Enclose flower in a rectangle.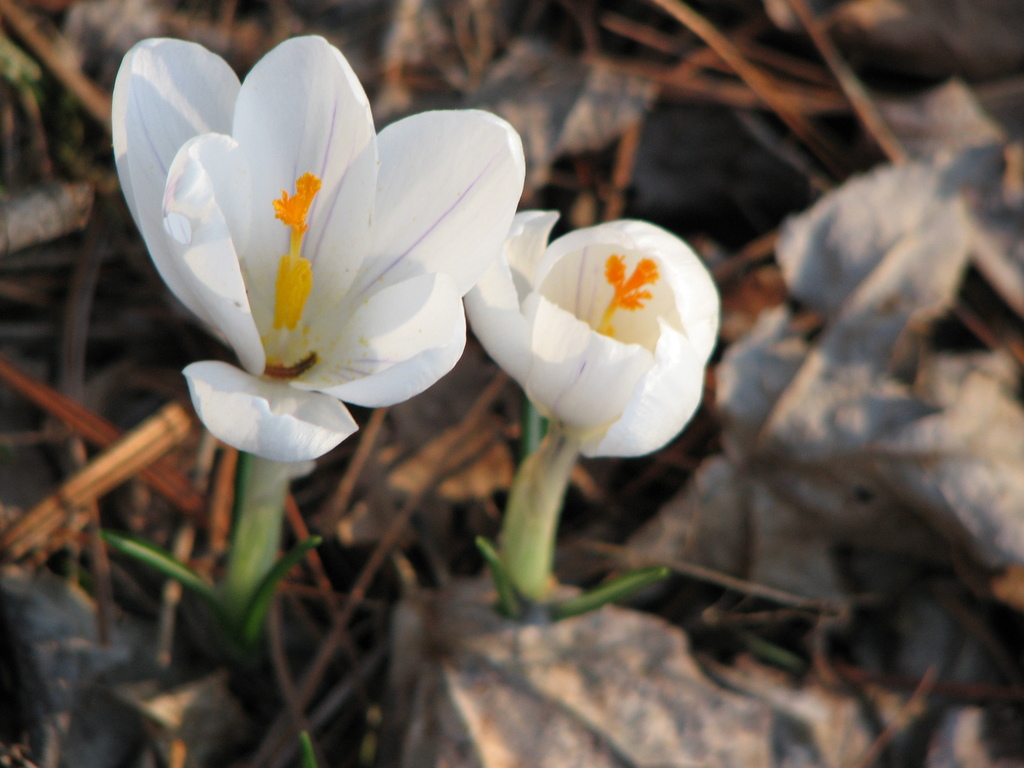
104/31/526/464.
